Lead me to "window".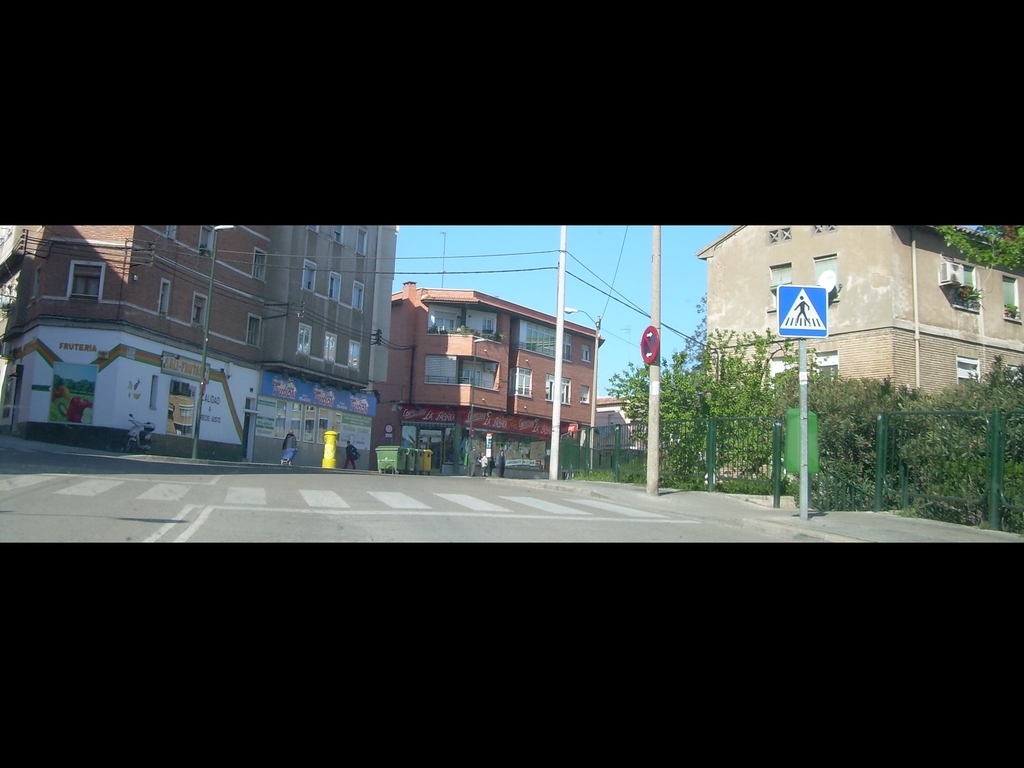
Lead to l=546, t=375, r=572, b=405.
